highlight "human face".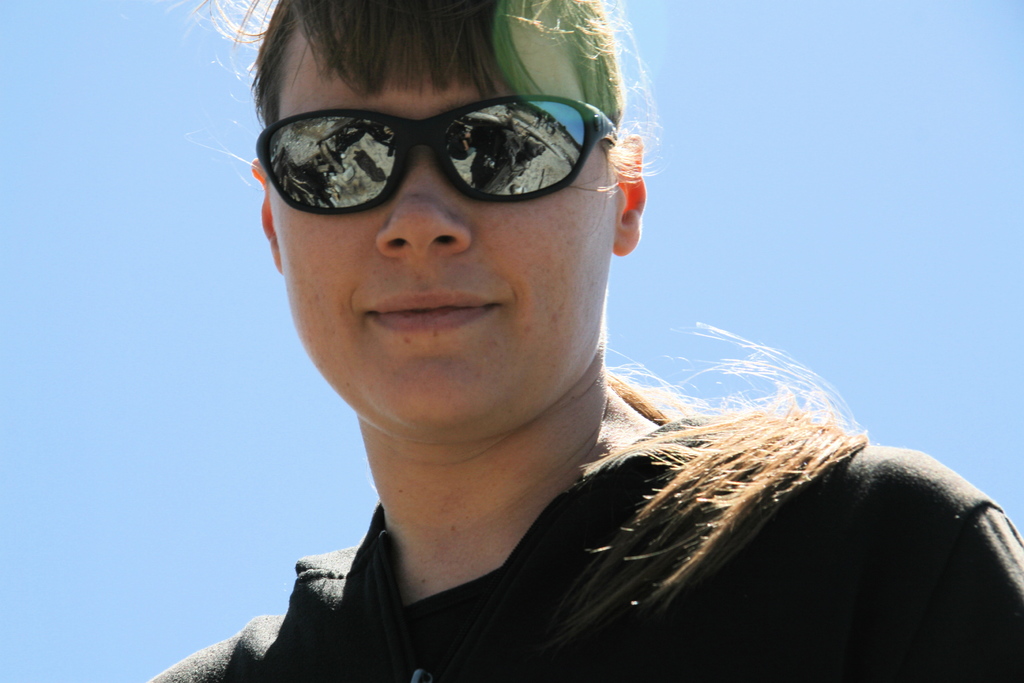
Highlighted region: 275/31/614/425.
